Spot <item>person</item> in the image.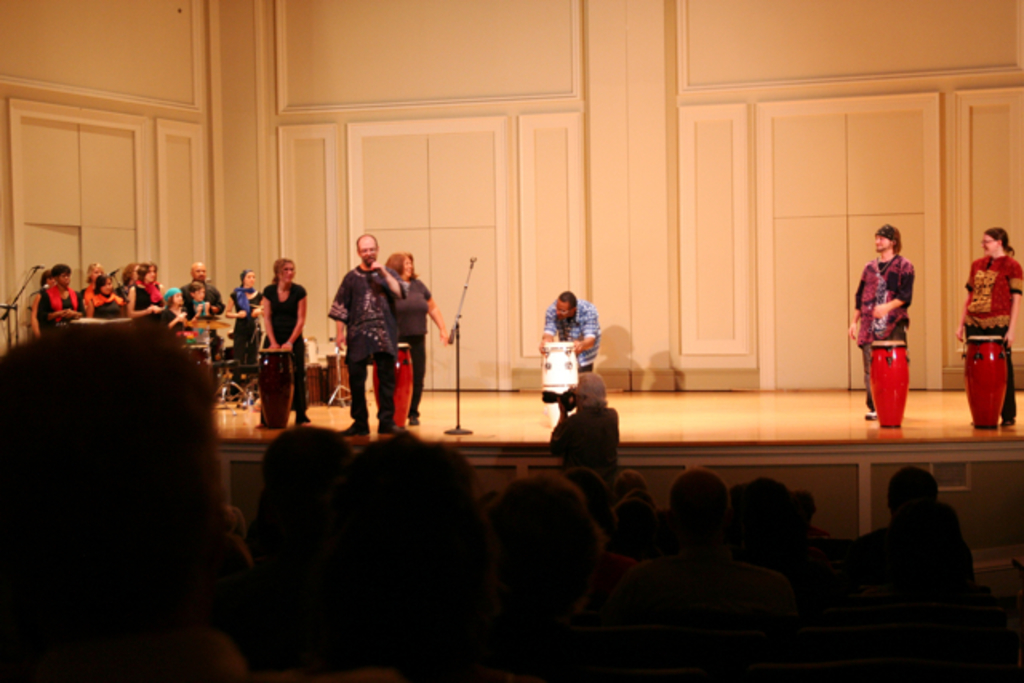
<item>person</item> found at x1=544, y1=288, x2=598, y2=414.
